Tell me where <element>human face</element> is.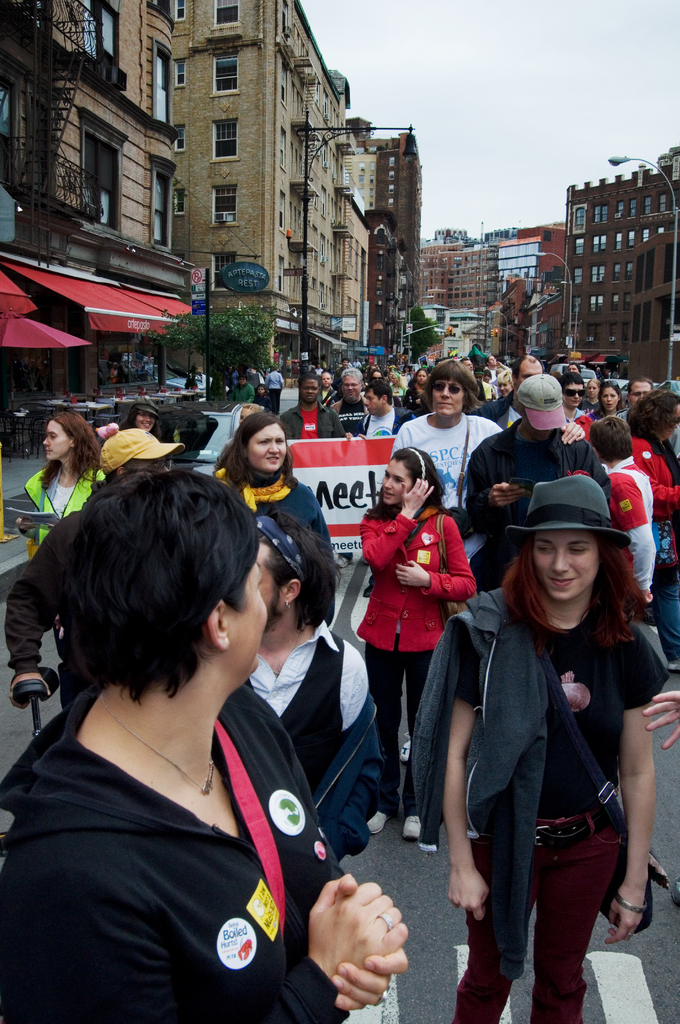
<element>human face</element> is at l=602, t=387, r=618, b=412.
